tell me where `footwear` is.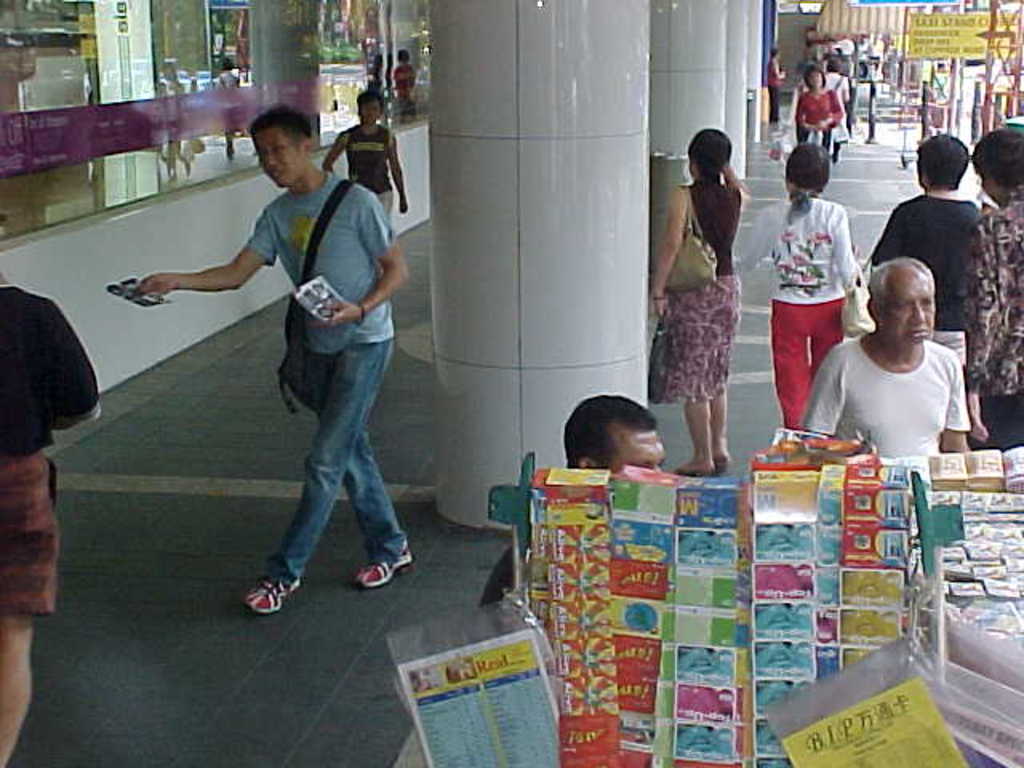
`footwear` is at [717,453,733,474].
